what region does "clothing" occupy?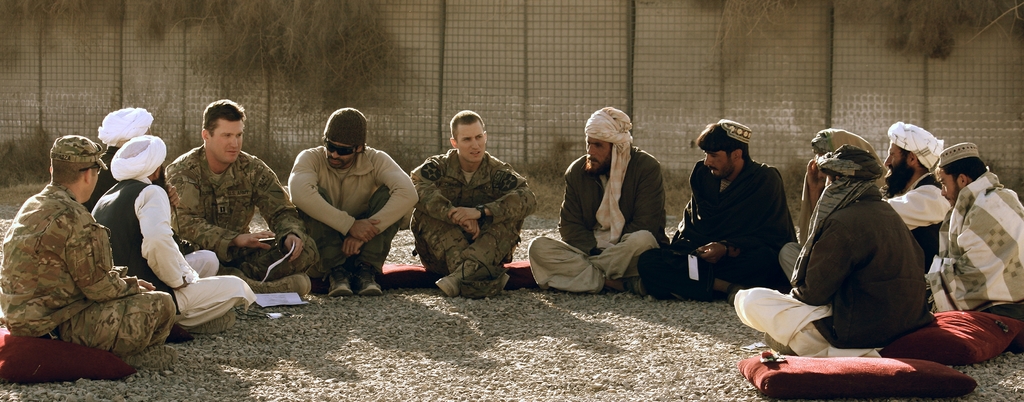
(733, 185, 929, 358).
